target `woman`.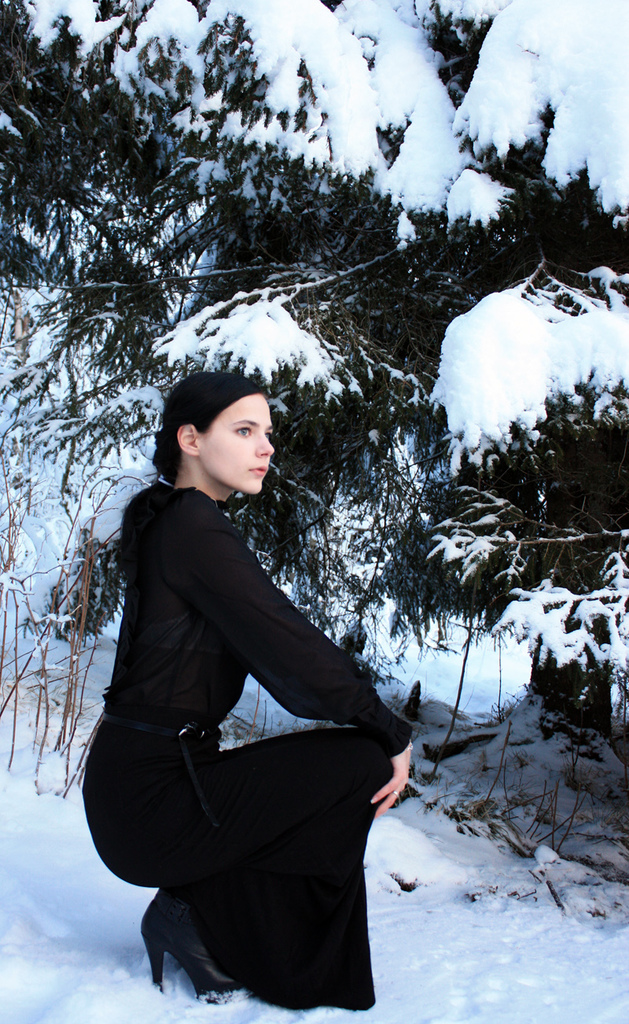
Target region: 83/343/432/1023.
